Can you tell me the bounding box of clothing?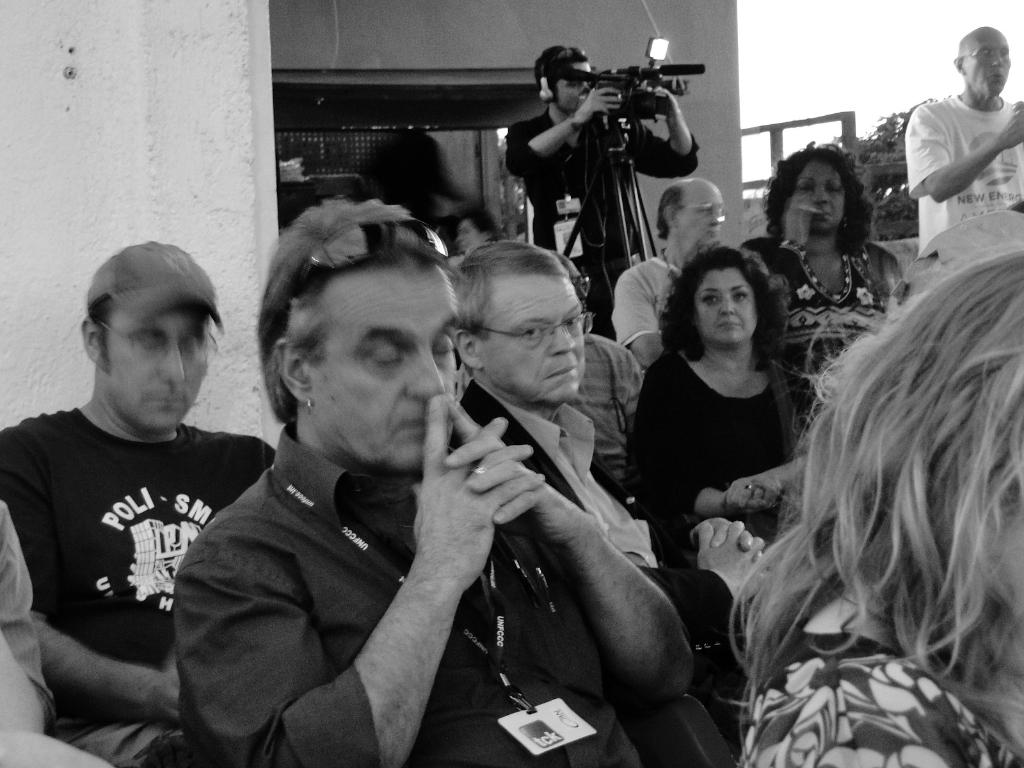
rect(556, 337, 641, 507).
